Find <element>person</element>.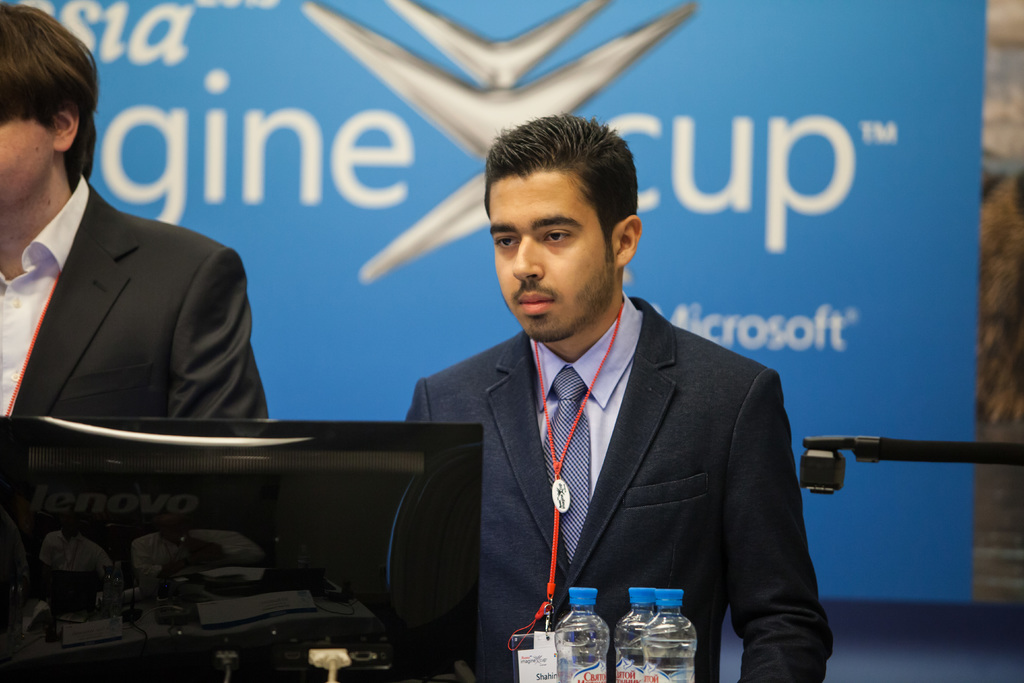
bbox=(390, 117, 798, 670).
